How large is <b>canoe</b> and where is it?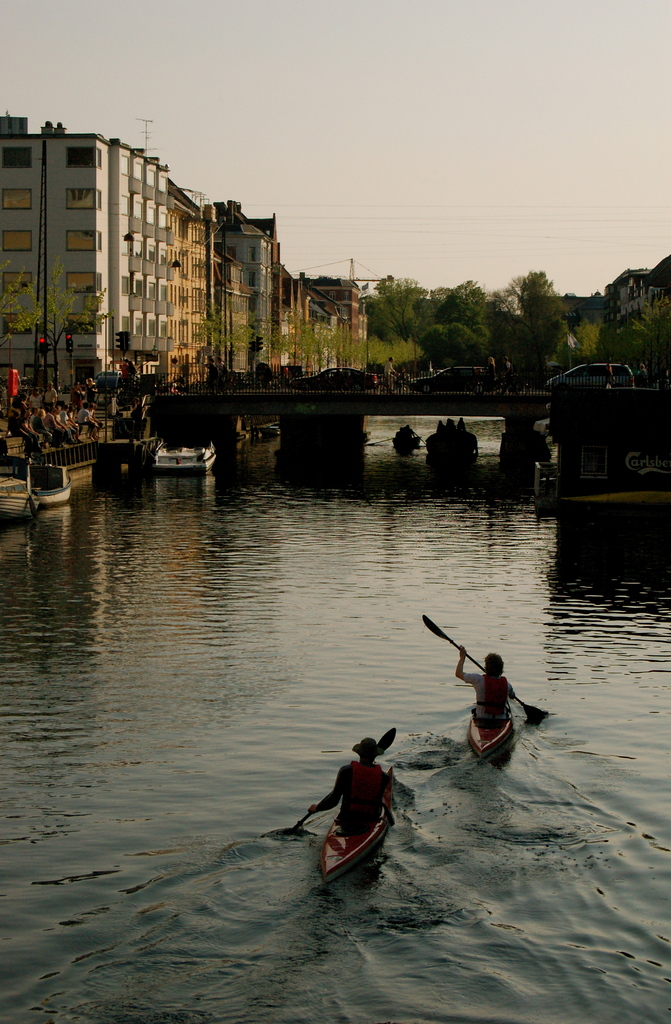
Bounding box: 428 428 484 465.
